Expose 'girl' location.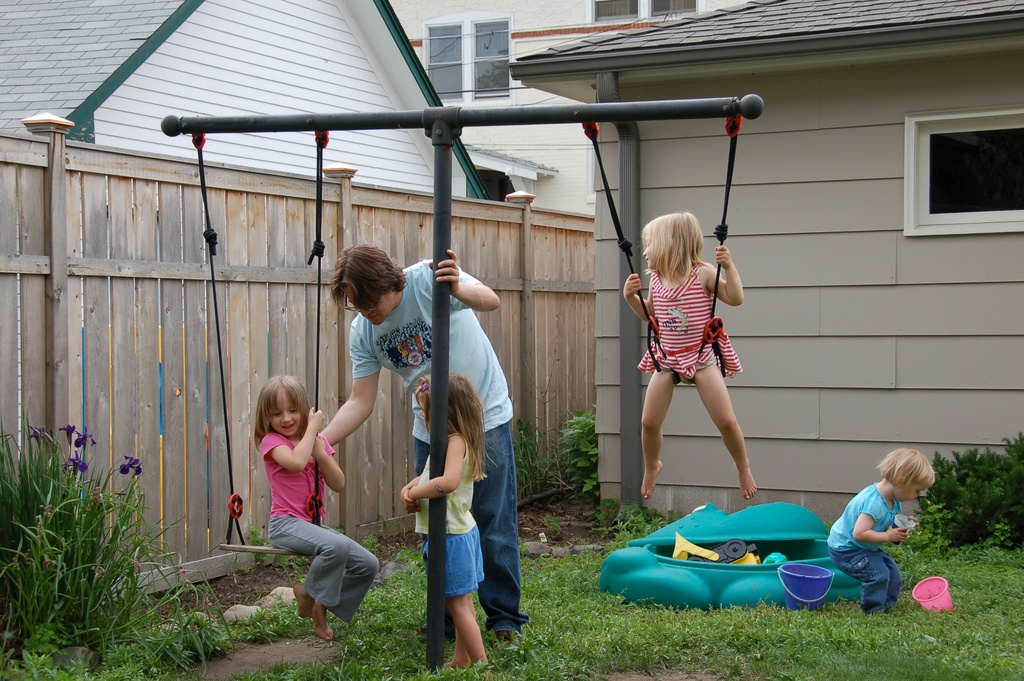
Exposed at crop(618, 208, 760, 502).
